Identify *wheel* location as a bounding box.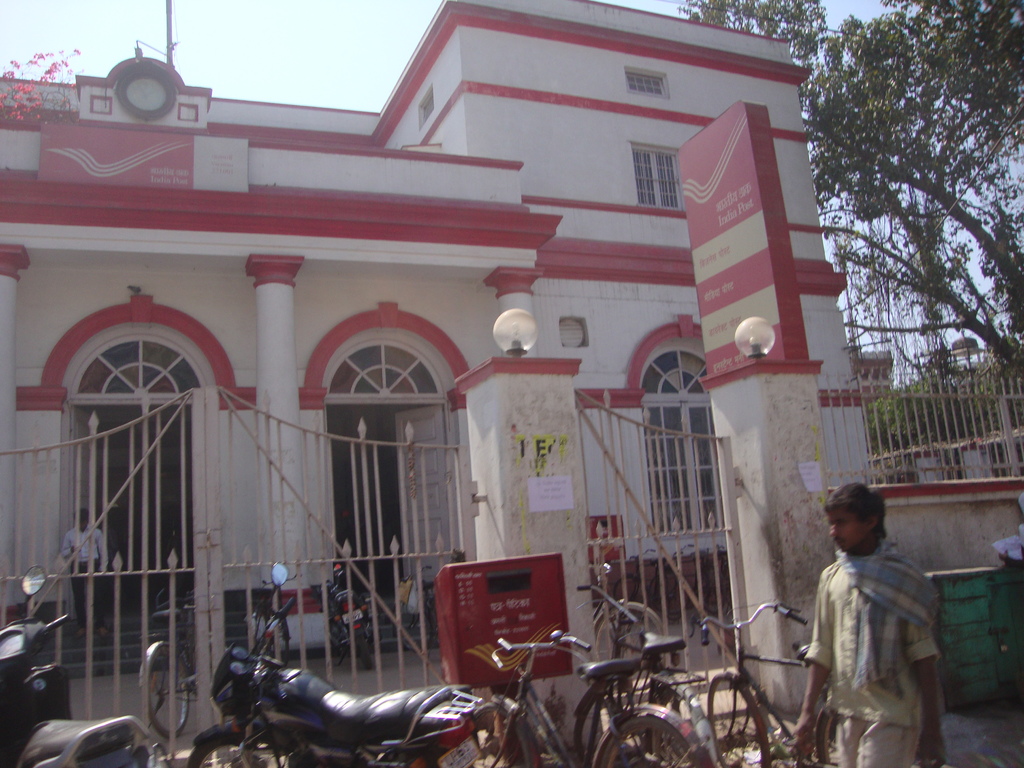
box=[816, 712, 840, 765].
